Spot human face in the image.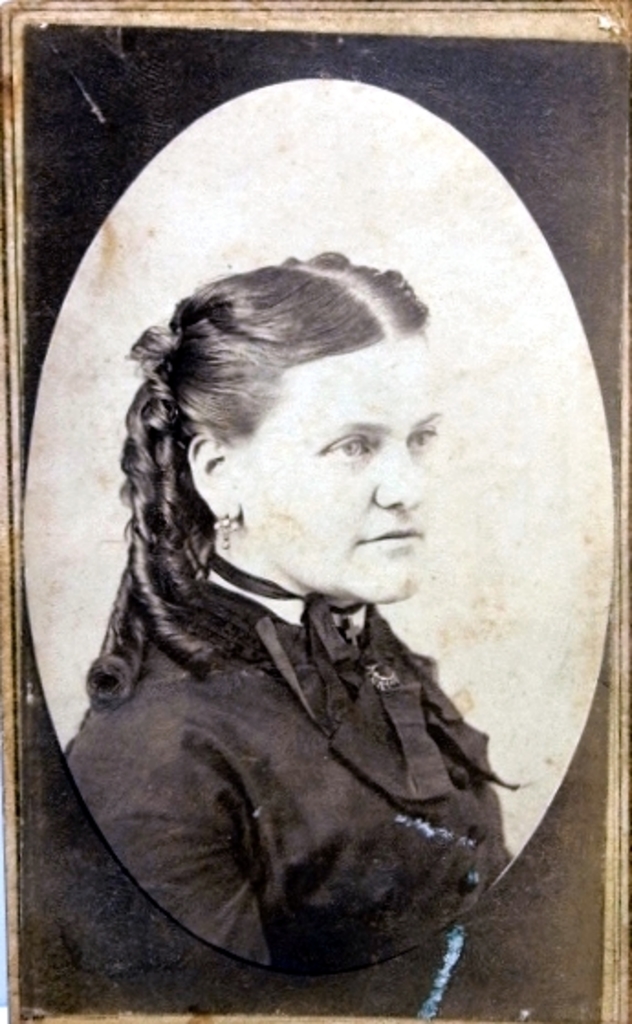
human face found at x1=231, y1=335, x2=451, y2=603.
